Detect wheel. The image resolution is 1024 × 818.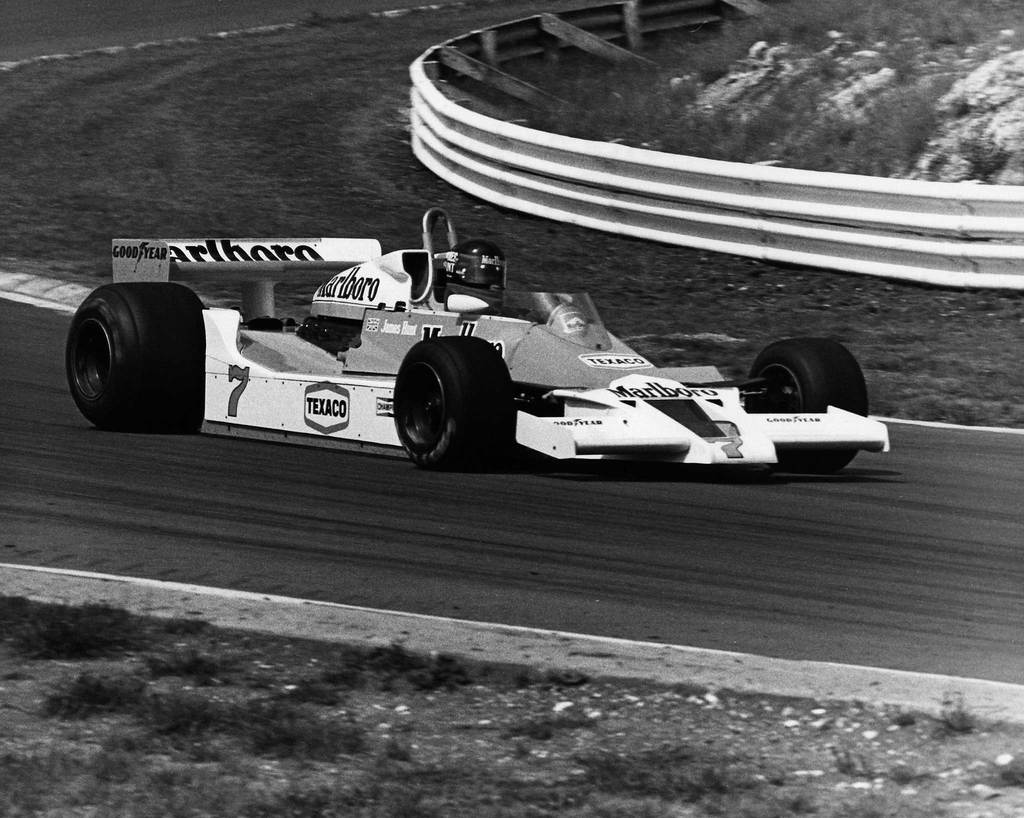
l=749, t=335, r=868, b=473.
